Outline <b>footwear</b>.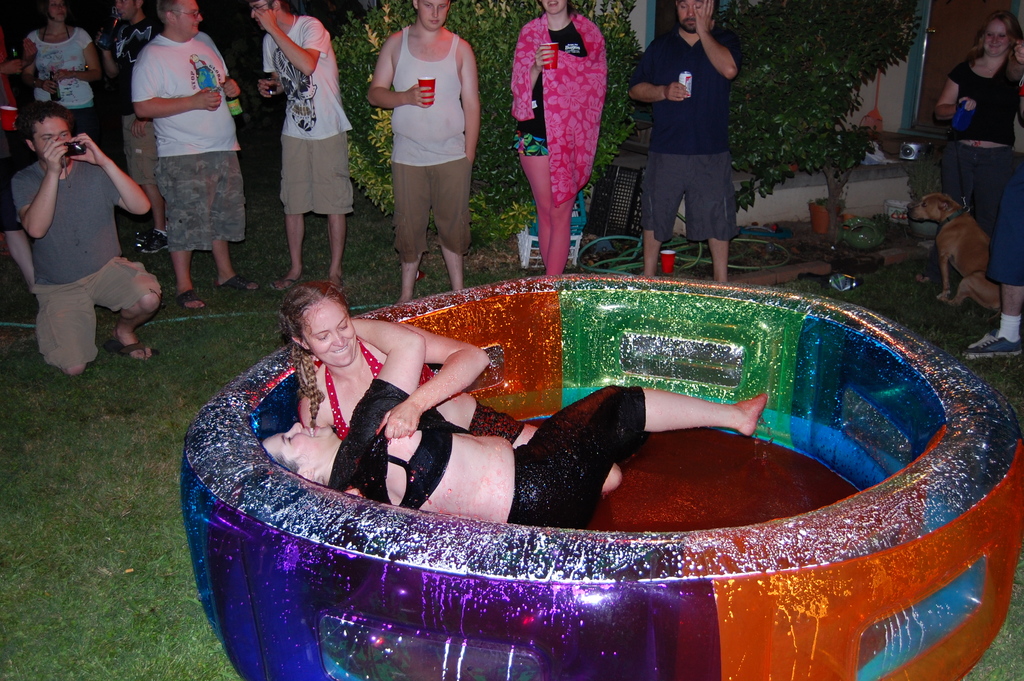
Outline: (left=960, top=329, right=1023, bottom=359).
